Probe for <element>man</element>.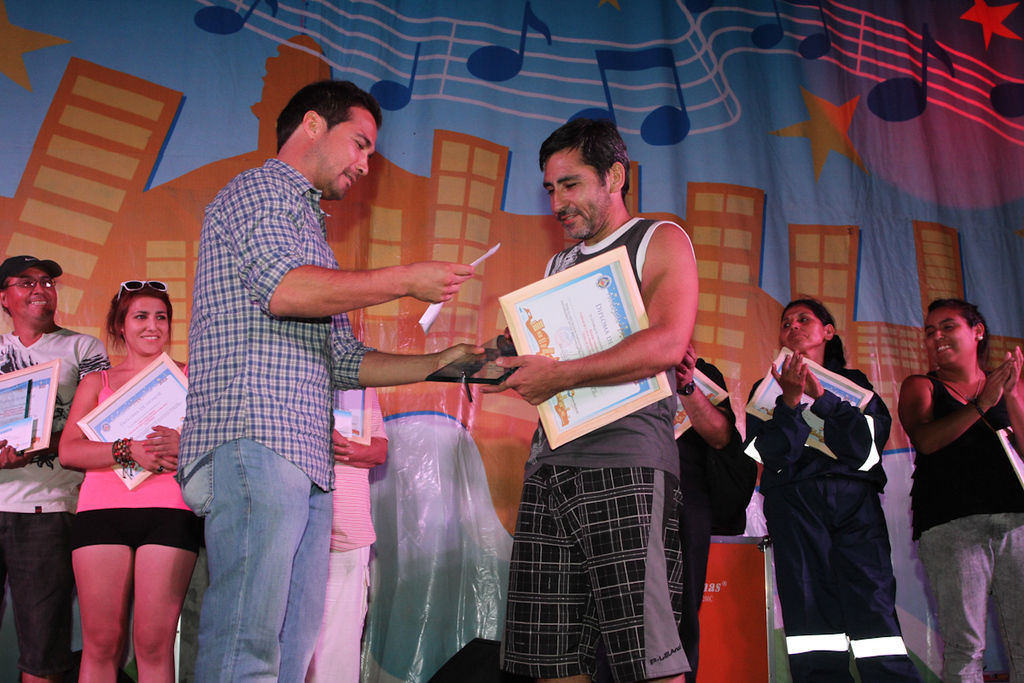
Probe result: rect(485, 117, 696, 682).
